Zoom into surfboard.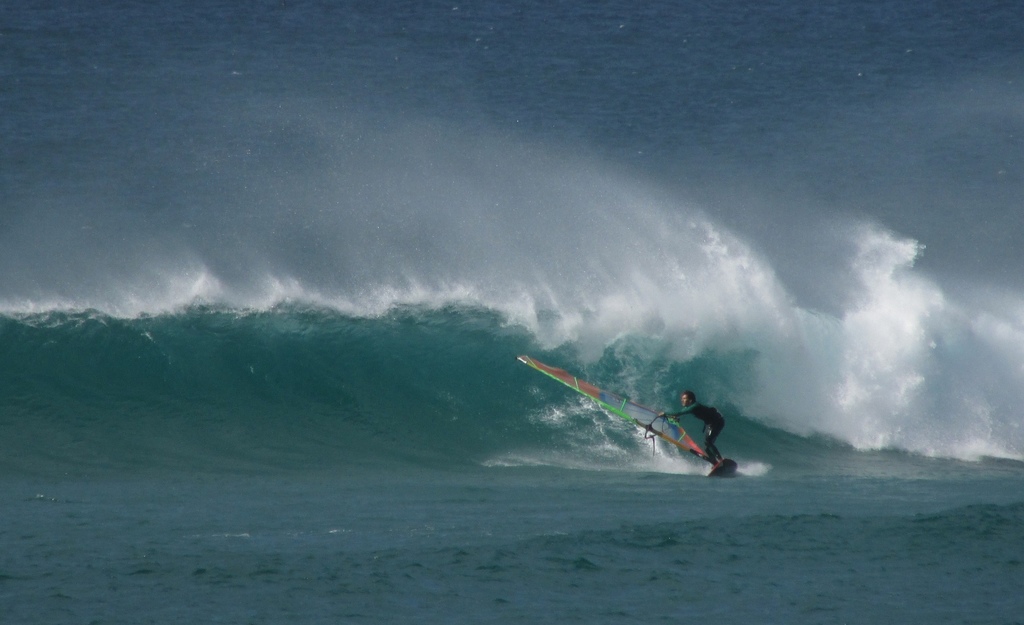
Zoom target: box=[709, 459, 740, 479].
